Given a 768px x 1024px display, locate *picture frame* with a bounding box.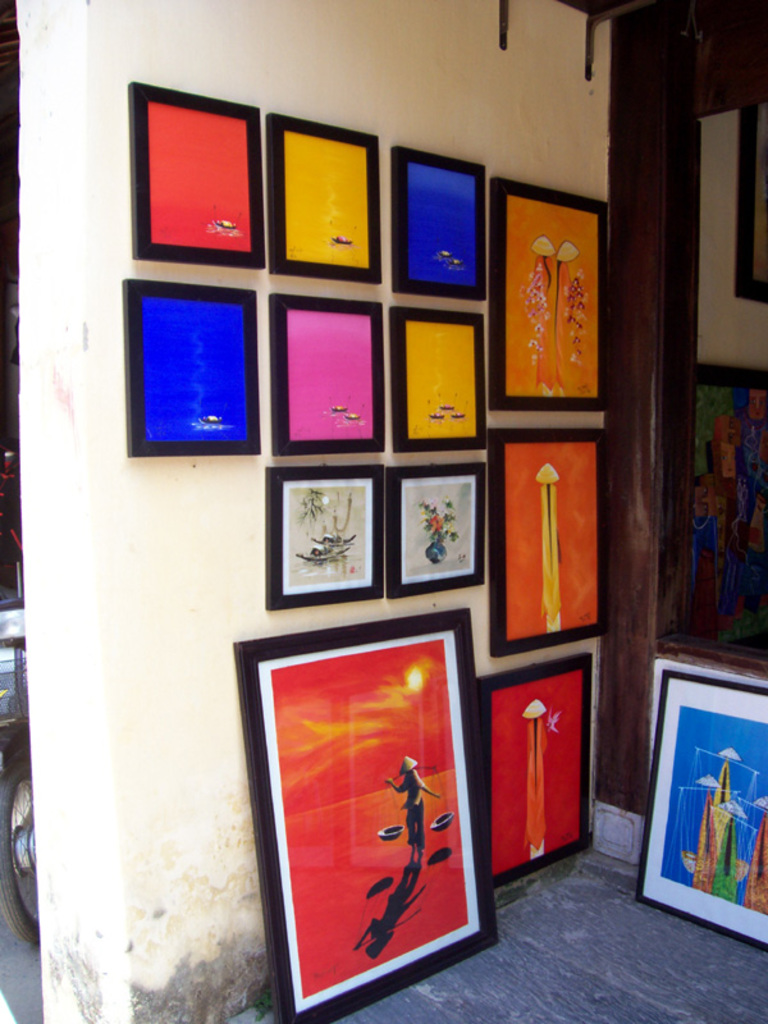
Located: box(232, 605, 500, 1023).
